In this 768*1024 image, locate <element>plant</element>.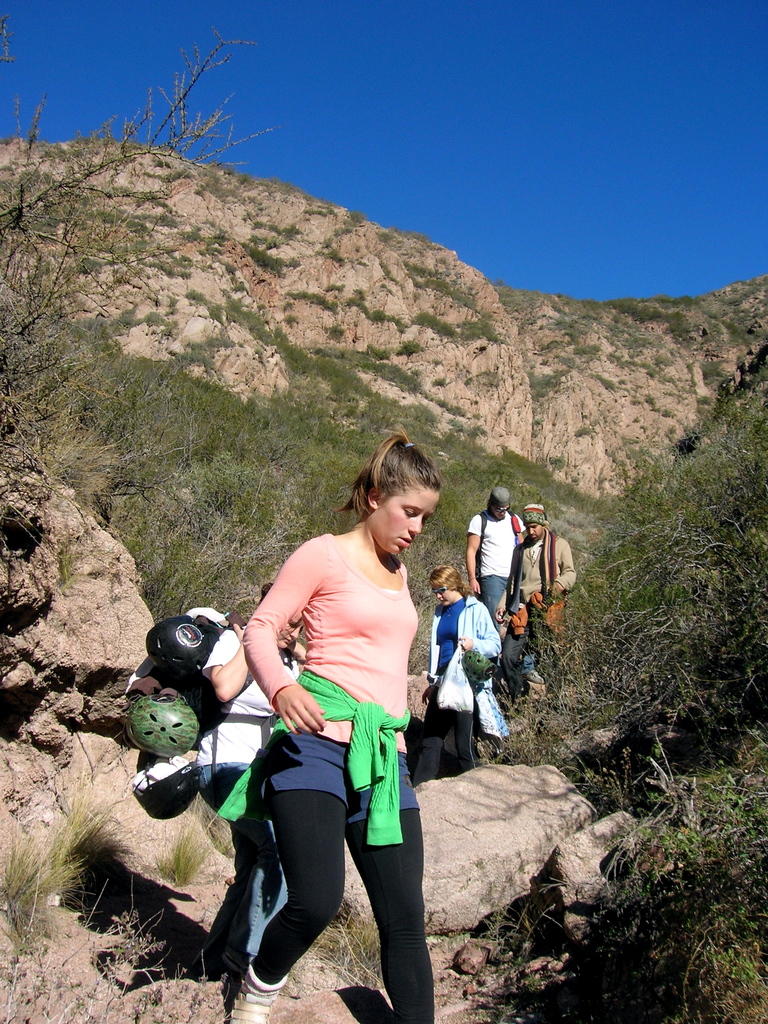
Bounding box: box(0, 825, 71, 956).
